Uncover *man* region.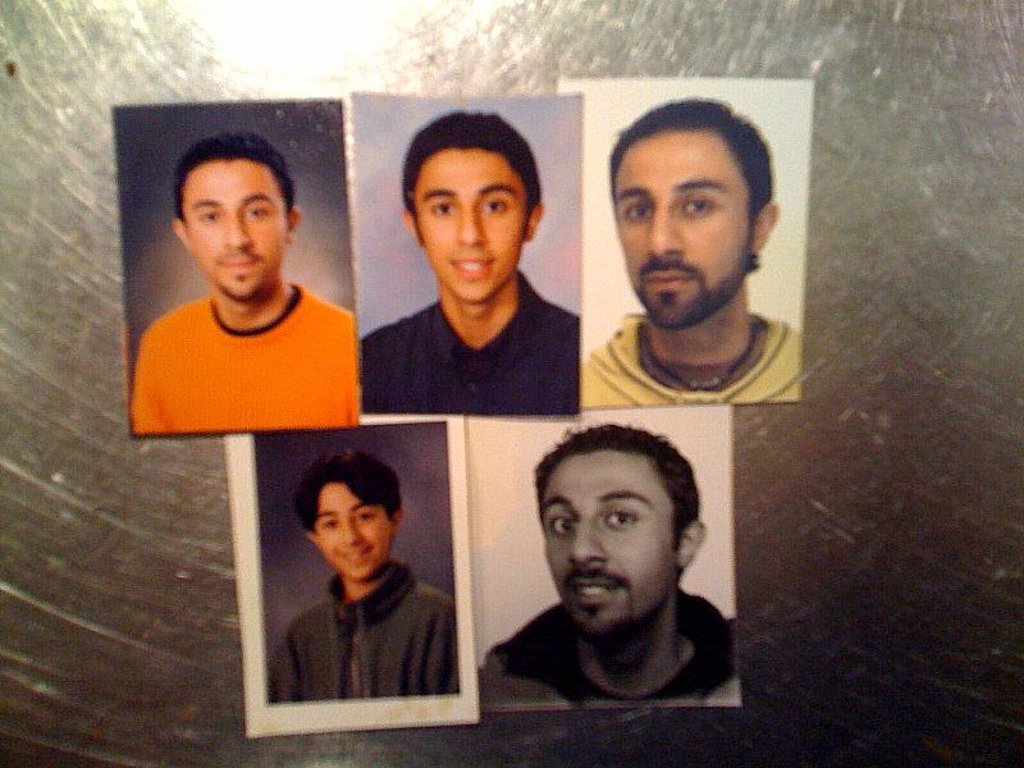
Uncovered: x1=131 y1=131 x2=358 y2=429.
